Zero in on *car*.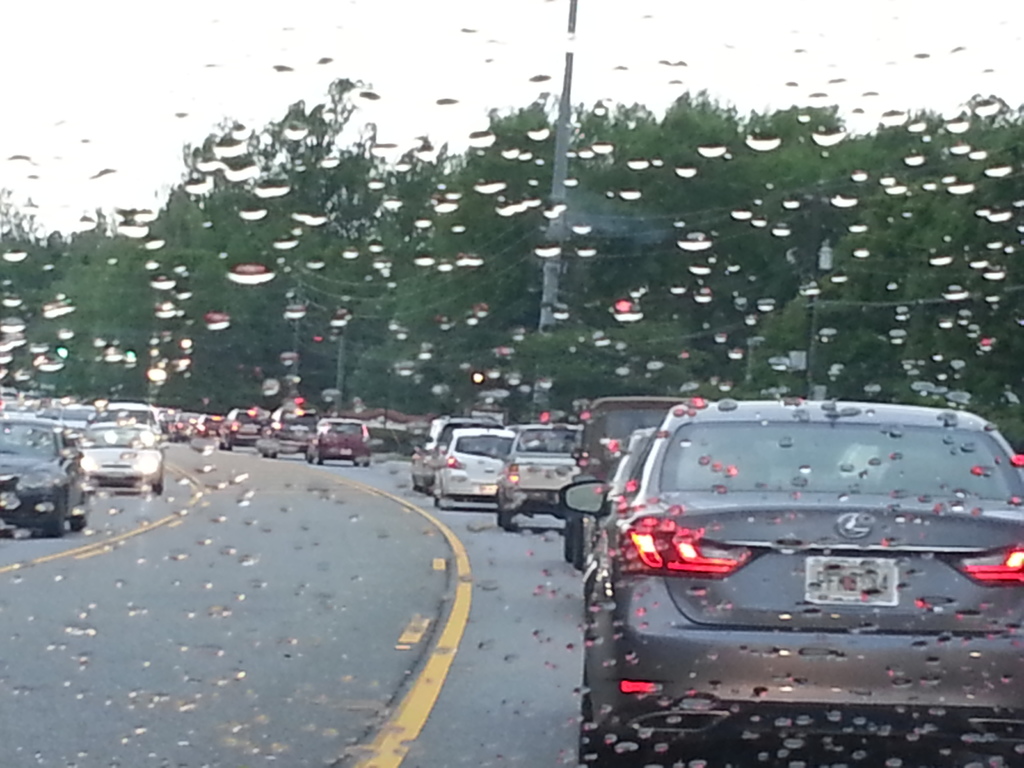
Zeroed in: locate(493, 415, 582, 522).
